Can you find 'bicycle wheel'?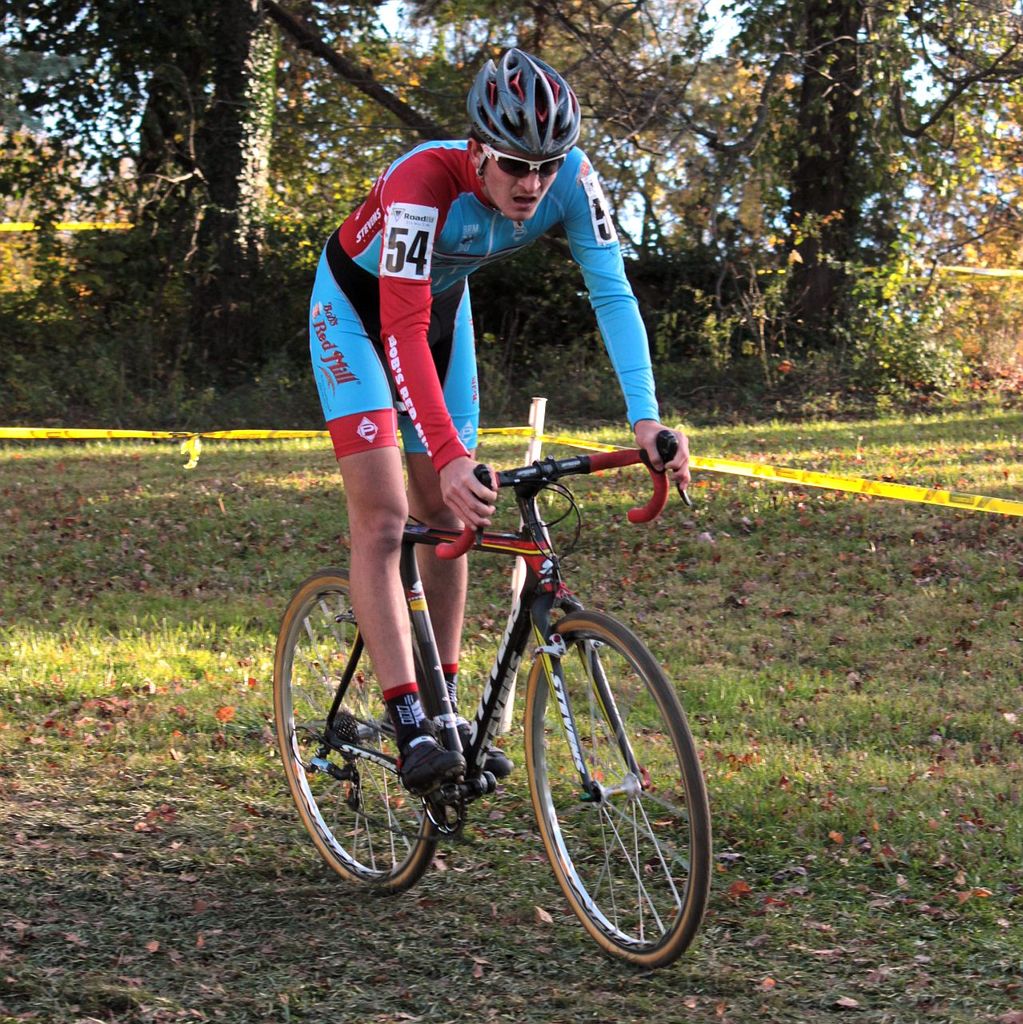
Yes, bounding box: {"left": 269, "top": 568, "right": 443, "bottom": 892}.
